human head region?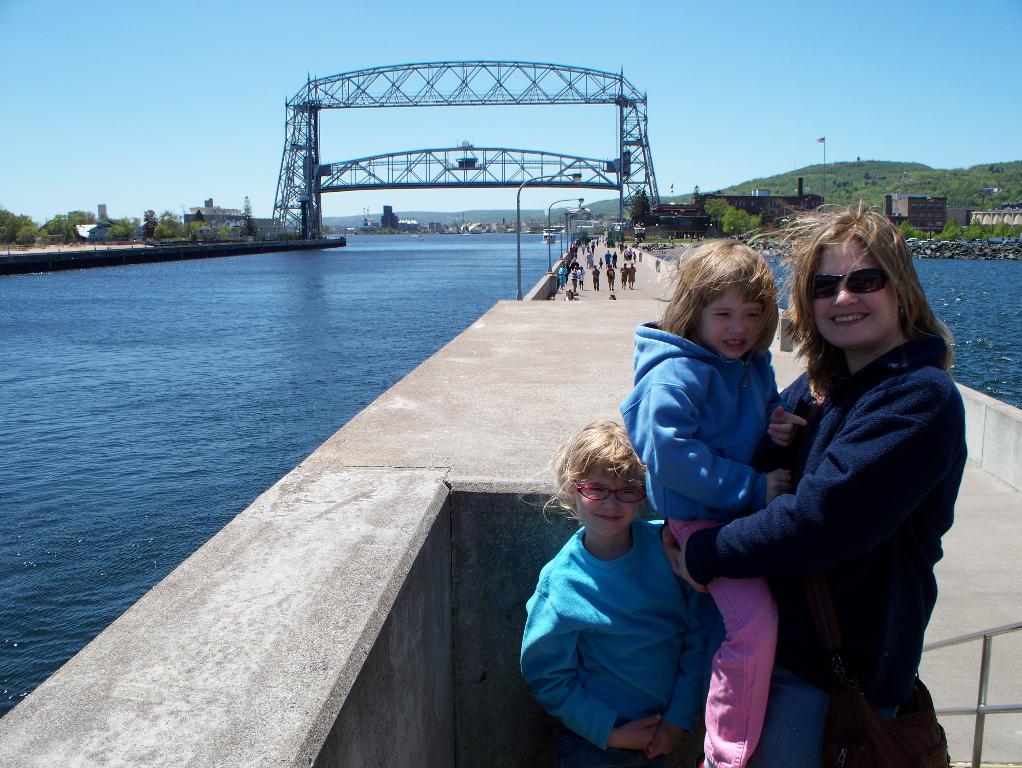
rect(549, 422, 657, 556)
